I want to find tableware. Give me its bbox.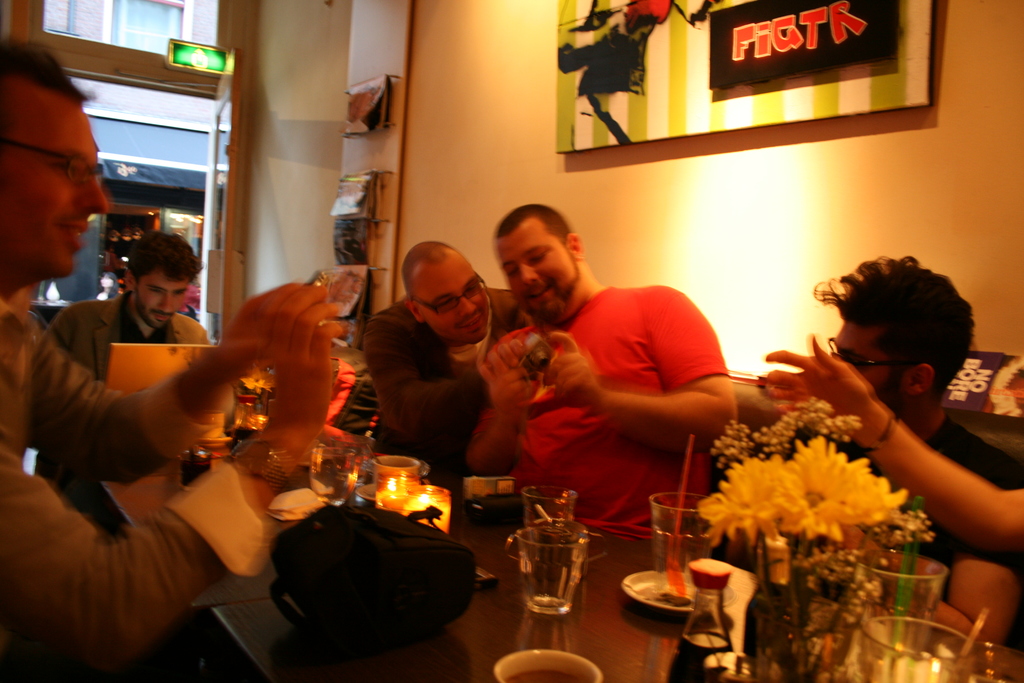
372 451 420 491.
